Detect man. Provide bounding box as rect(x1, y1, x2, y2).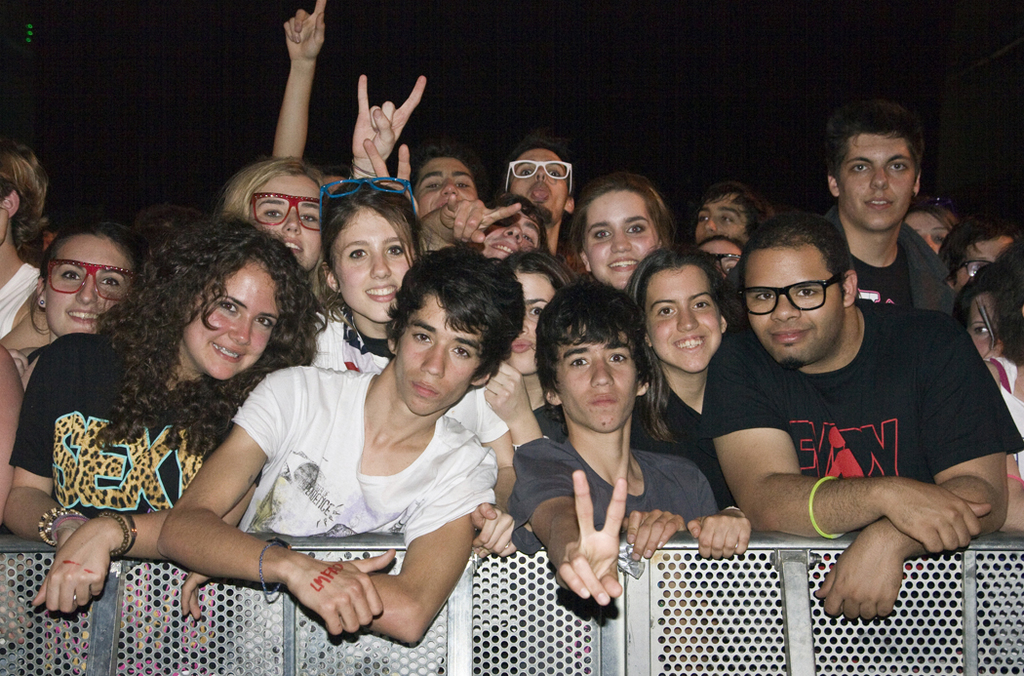
rect(347, 76, 481, 224).
